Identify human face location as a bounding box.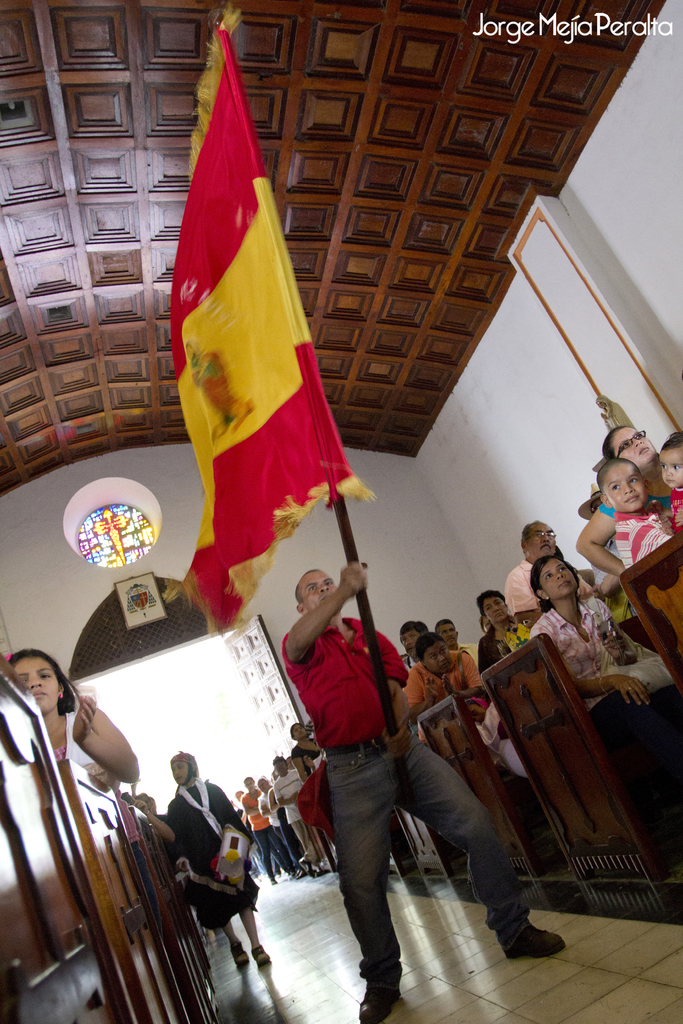
box=[302, 573, 332, 603].
